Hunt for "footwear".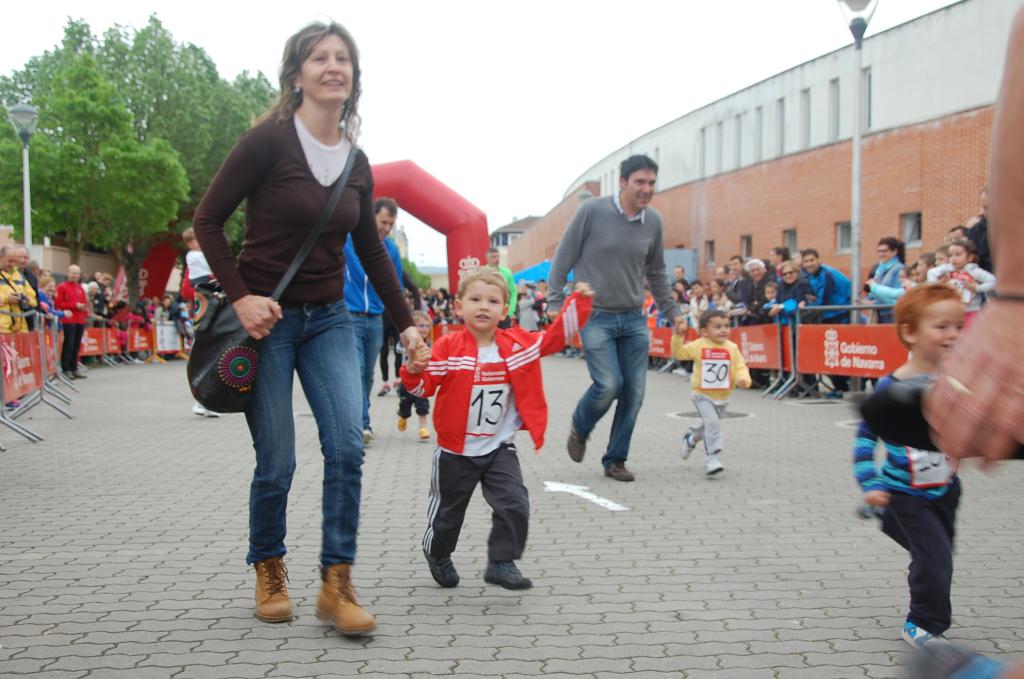
Hunted down at select_region(678, 432, 695, 460).
